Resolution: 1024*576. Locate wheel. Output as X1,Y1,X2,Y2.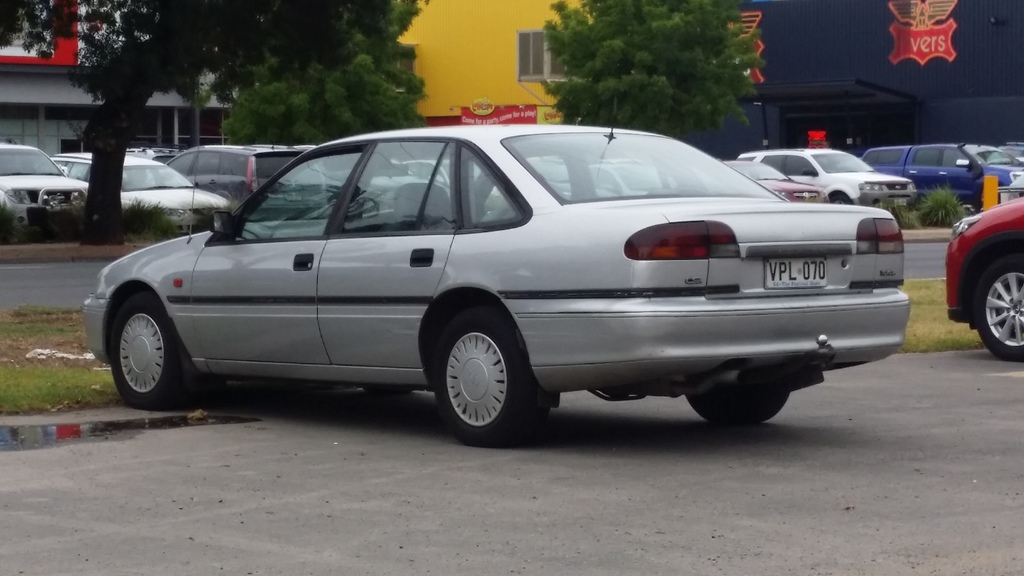
686,389,790,428.
